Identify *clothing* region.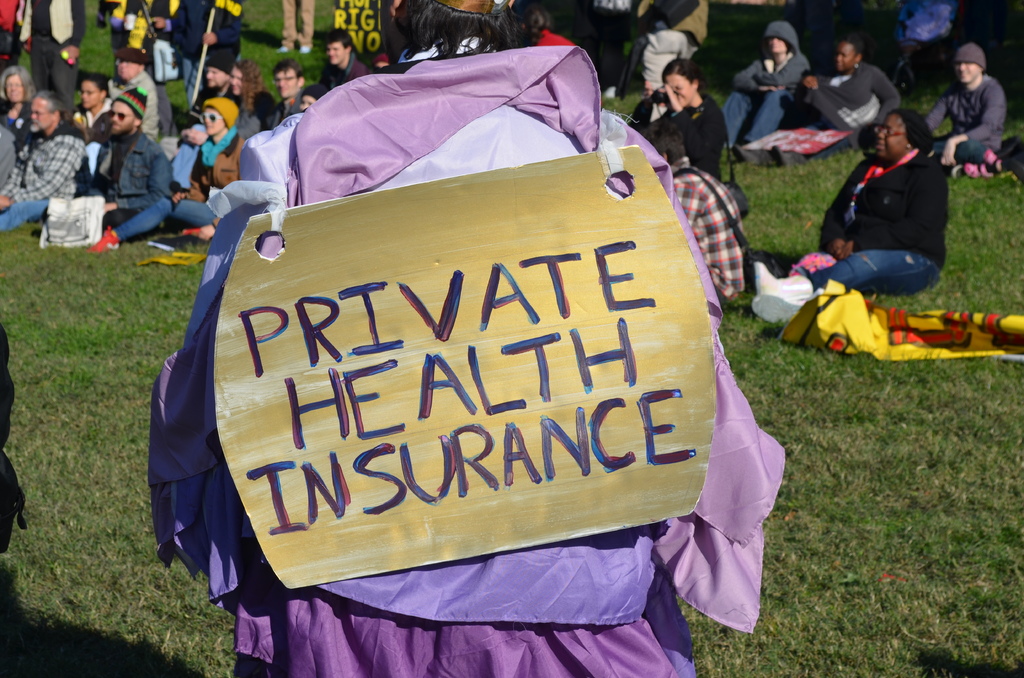
Region: pyautogui.locateOnScreen(632, 83, 730, 186).
